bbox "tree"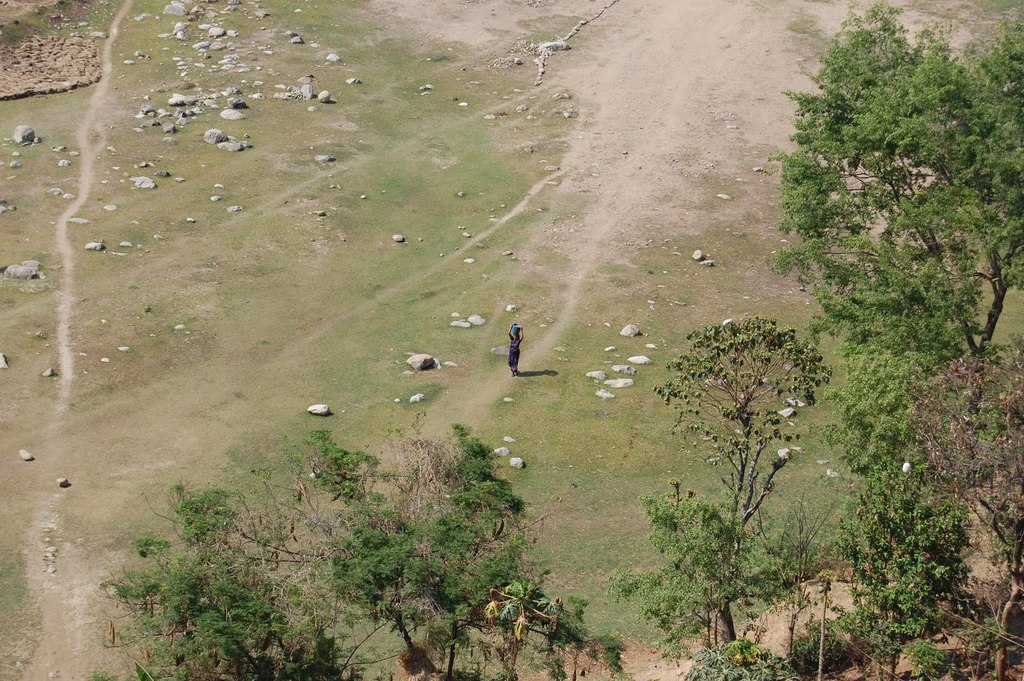
l=765, t=0, r=1023, b=489
